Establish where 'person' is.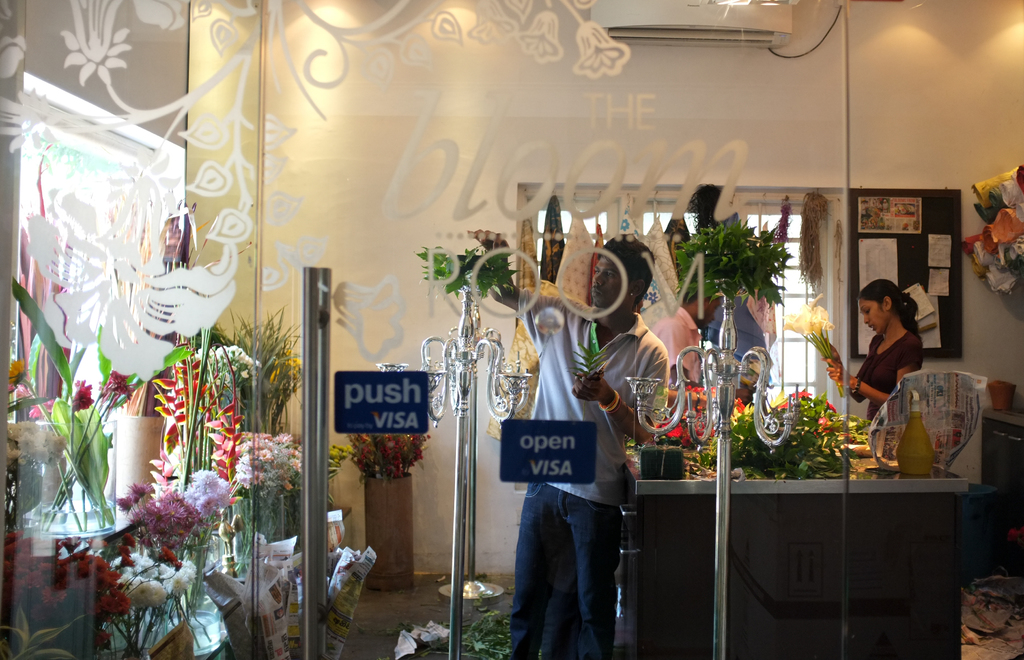
Established at {"x1": 866, "y1": 270, "x2": 932, "y2": 433}.
